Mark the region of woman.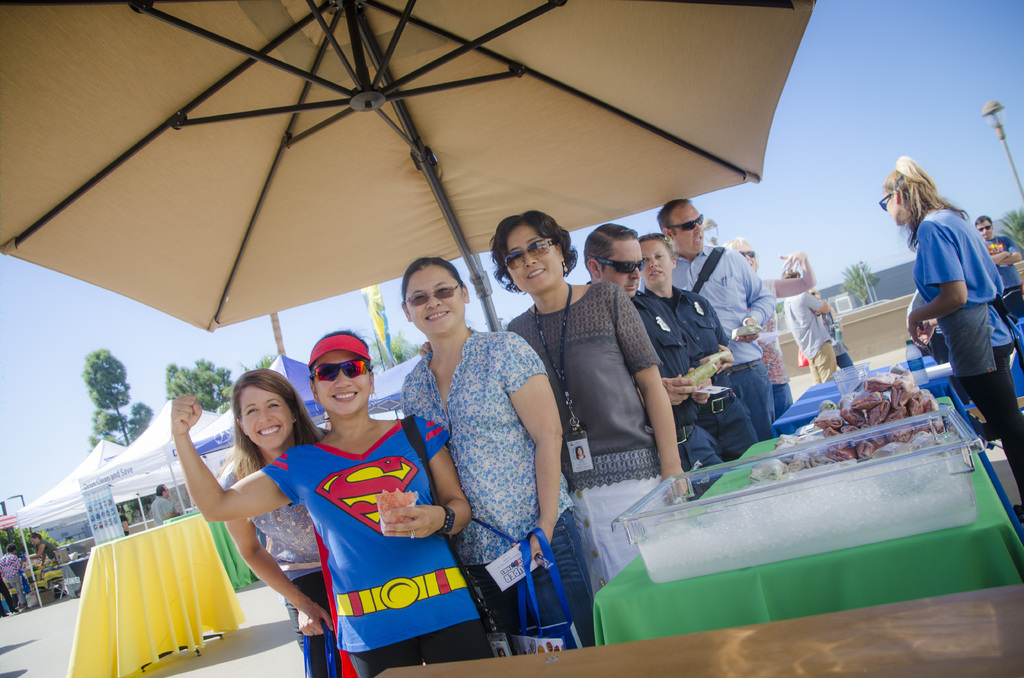
Region: [0,544,29,614].
